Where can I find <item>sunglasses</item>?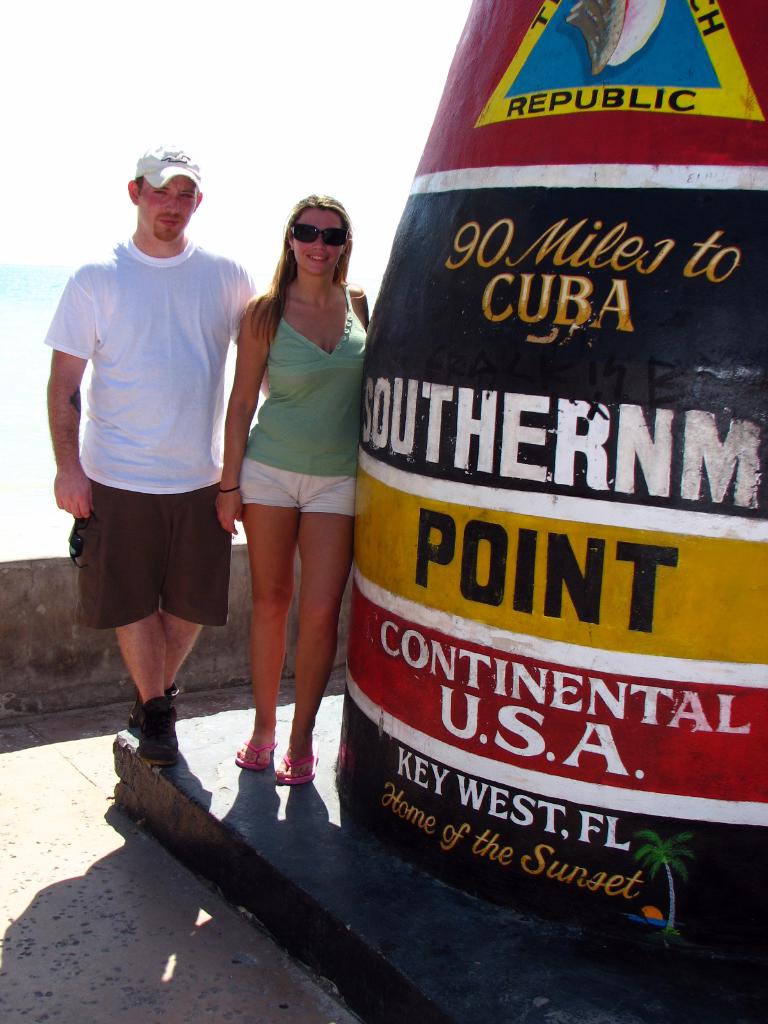
You can find it at 289:219:341:249.
